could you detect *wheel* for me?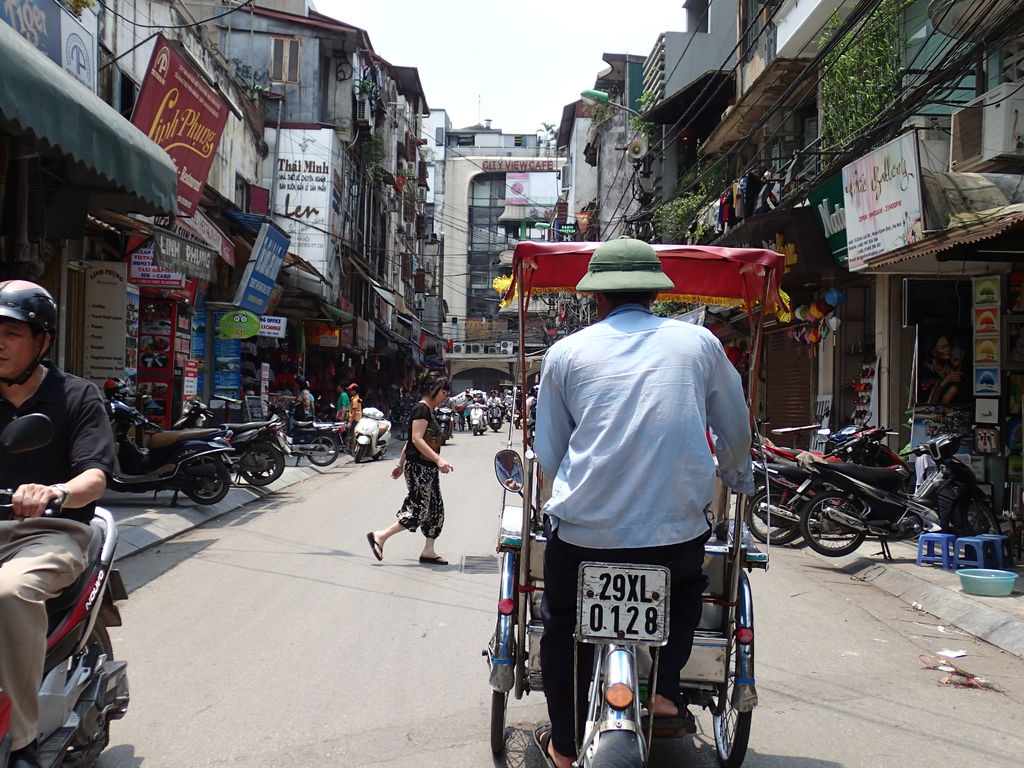
Detection result: (x1=470, y1=426, x2=479, y2=436).
